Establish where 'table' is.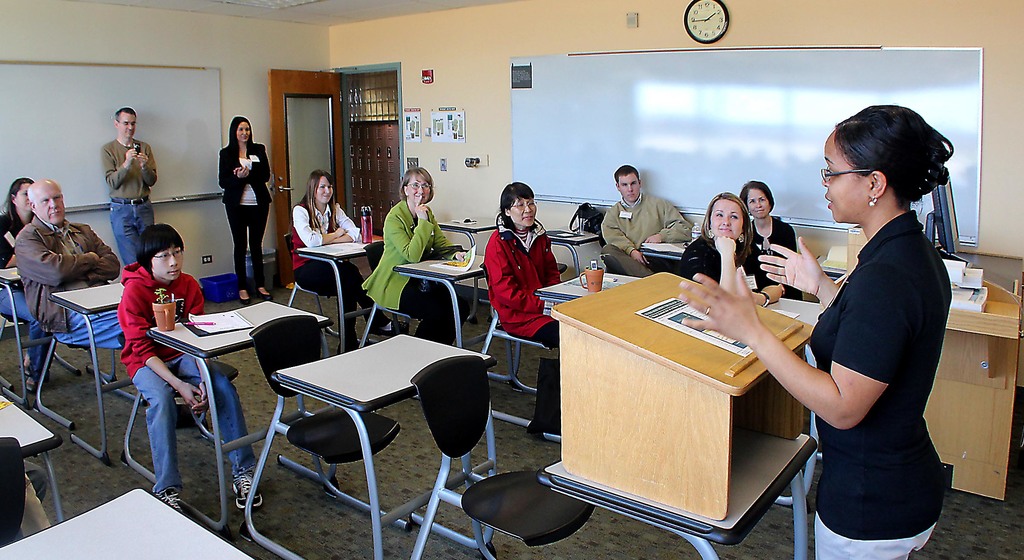
Established at 288/242/371/352.
